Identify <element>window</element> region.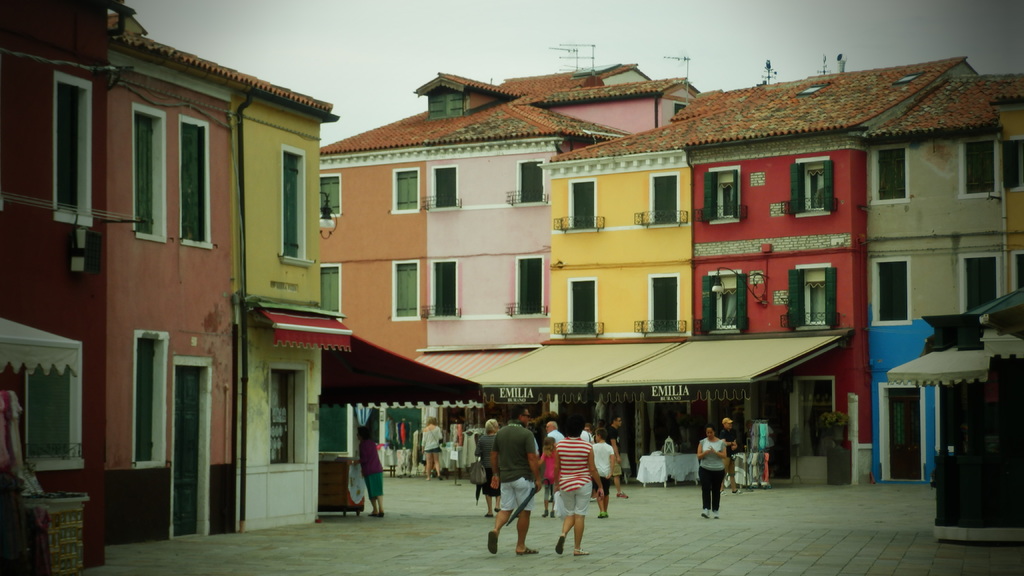
Region: 874 260 909 328.
